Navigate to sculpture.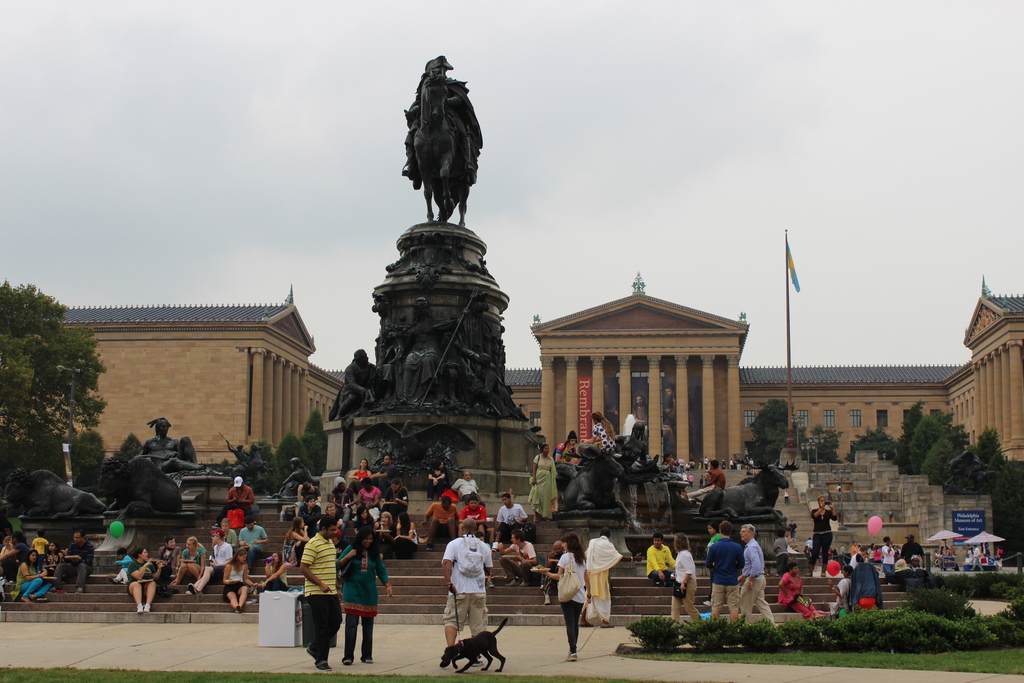
Navigation target: select_region(136, 419, 216, 479).
